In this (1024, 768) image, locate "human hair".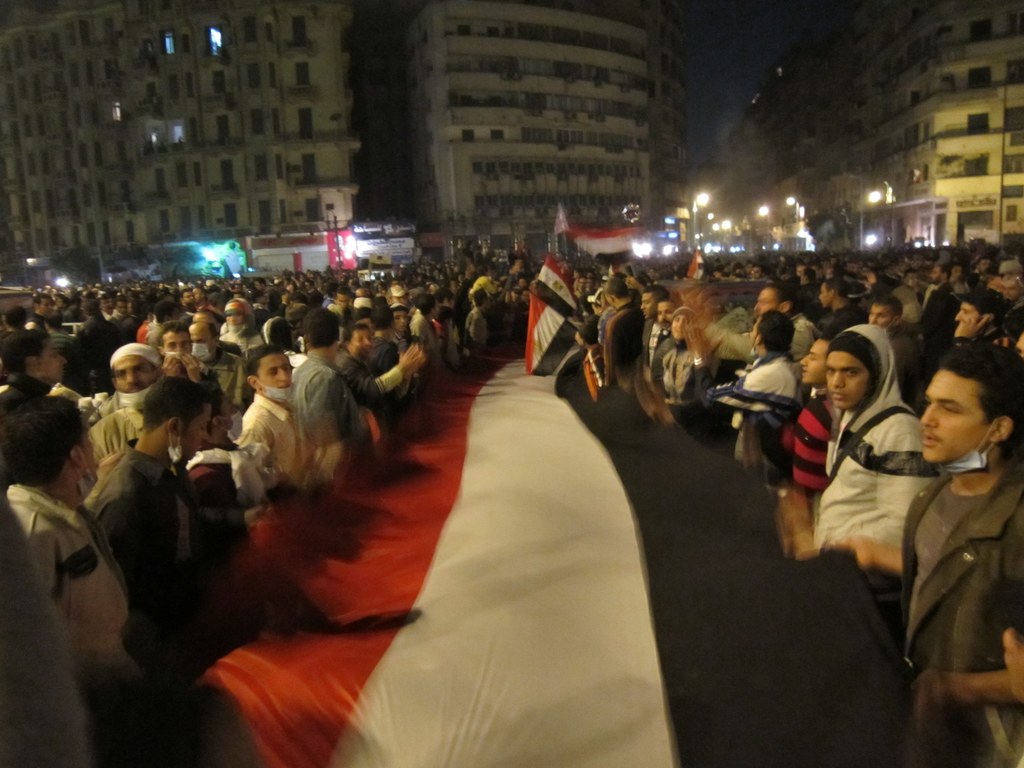
Bounding box: BBox(5, 406, 76, 498).
